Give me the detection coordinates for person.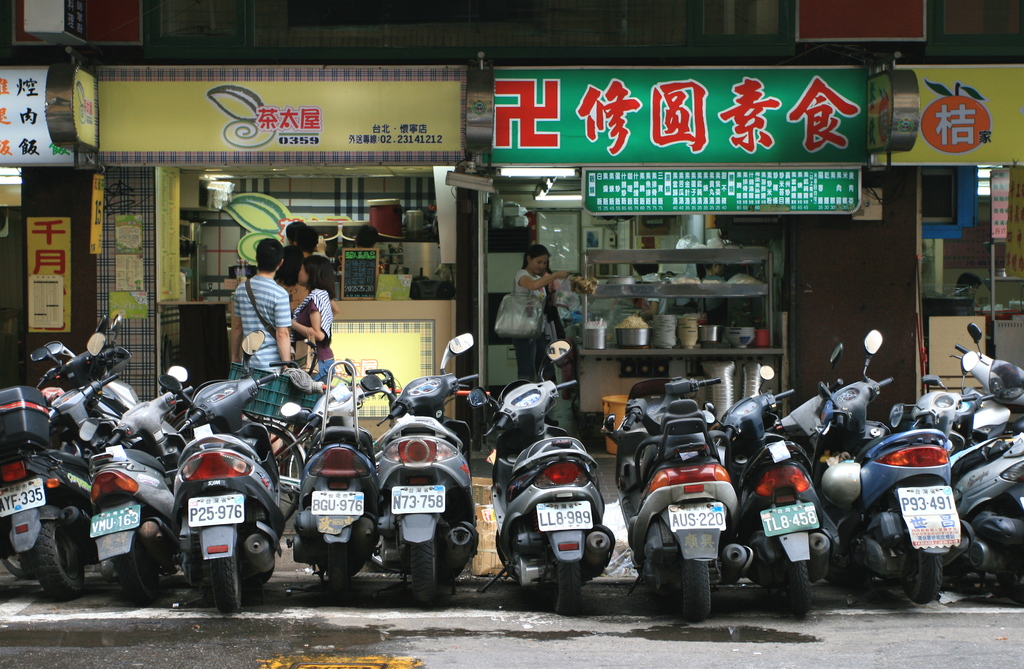
291, 226, 328, 270.
